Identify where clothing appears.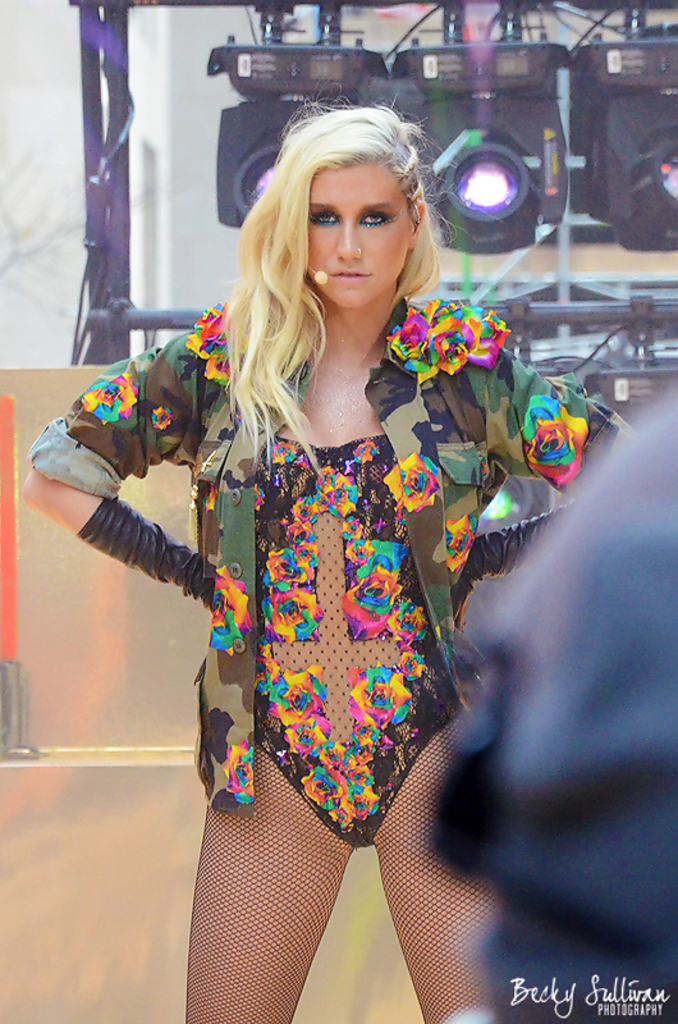
Appears at x1=86 y1=284 x2=564 y2=955.
